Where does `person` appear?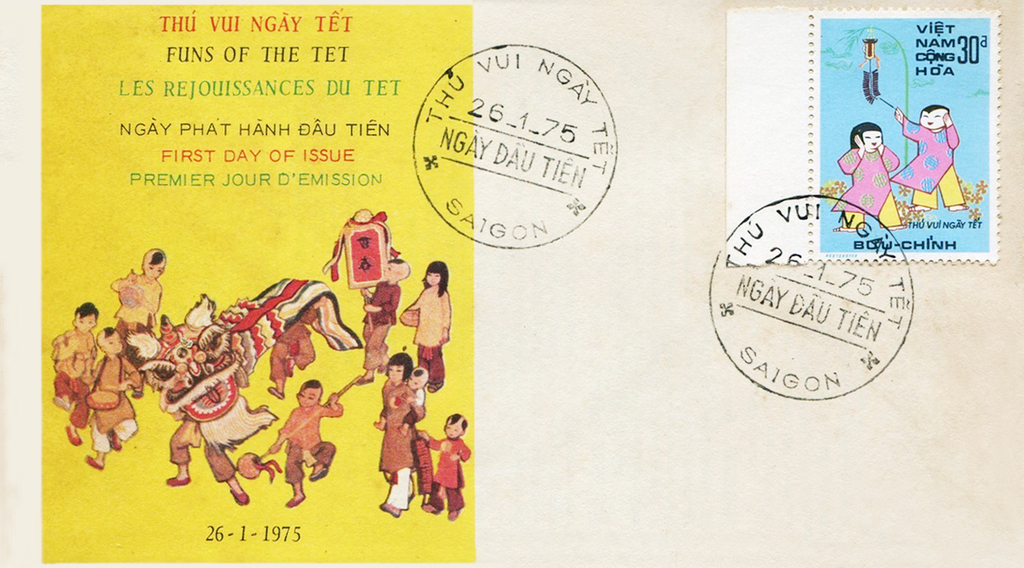
Appears at box(50, 299, 96, 446).
